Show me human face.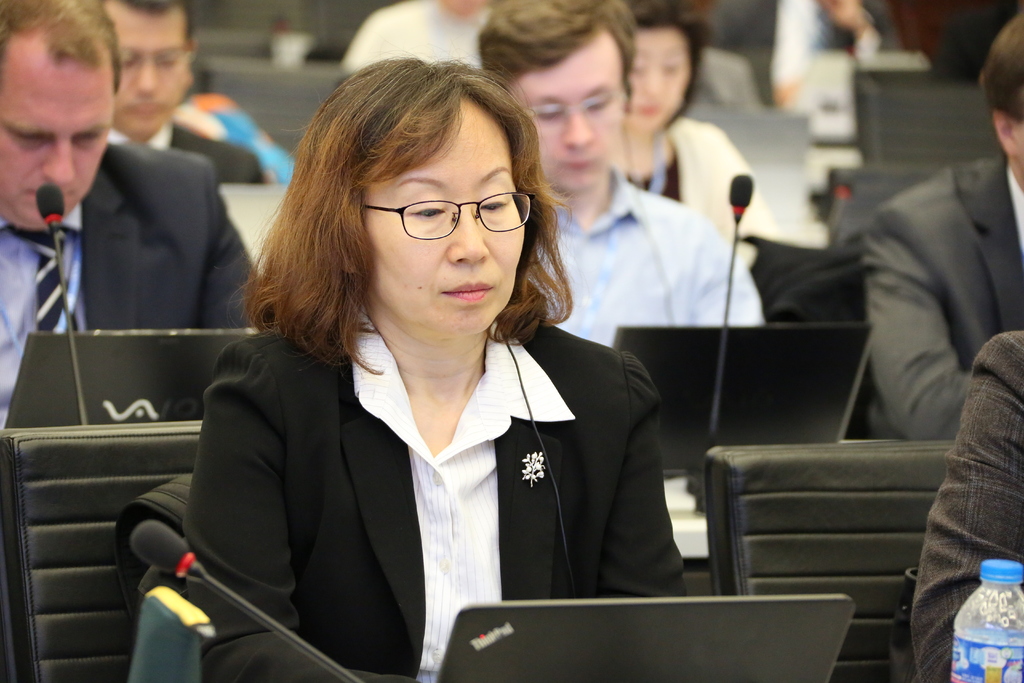
human face is here: (622,30,689,131).
